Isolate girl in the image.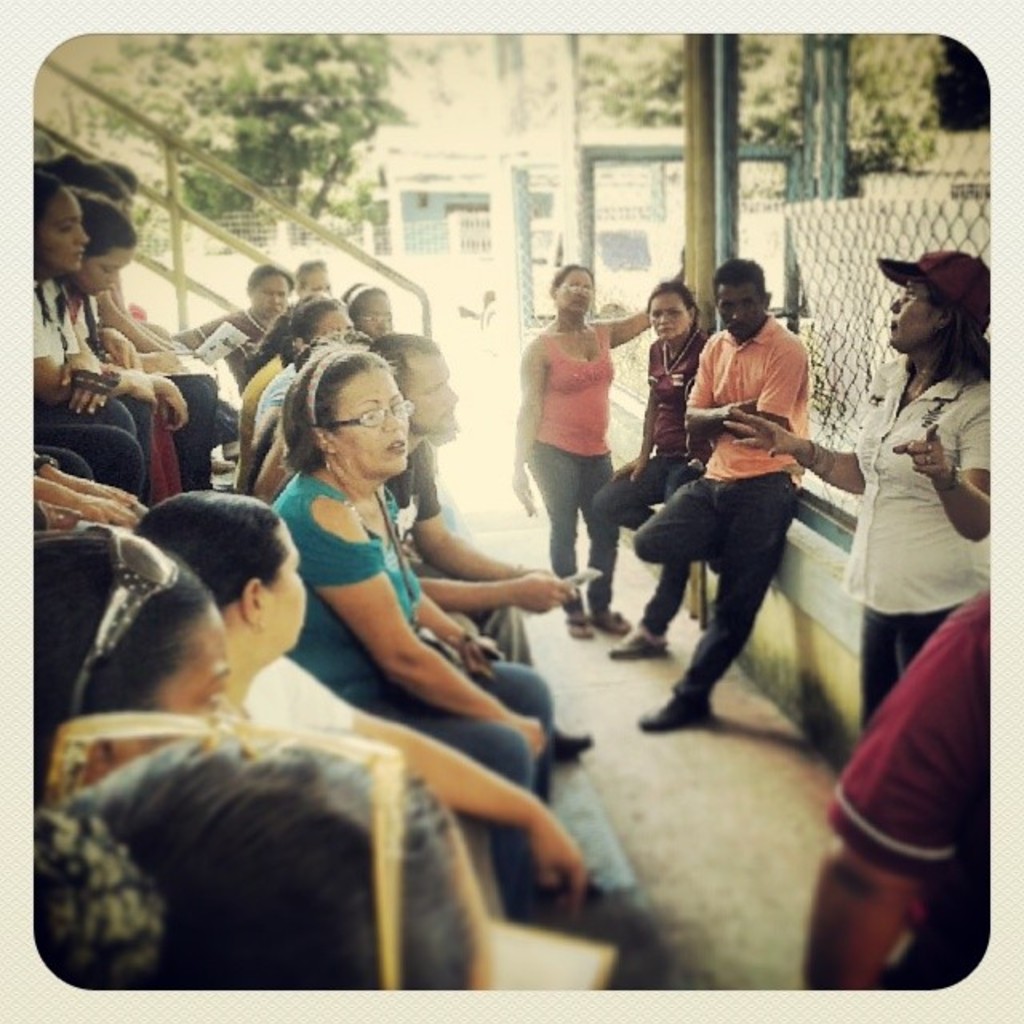
Isolated region: 518, 264, 650, 629.
